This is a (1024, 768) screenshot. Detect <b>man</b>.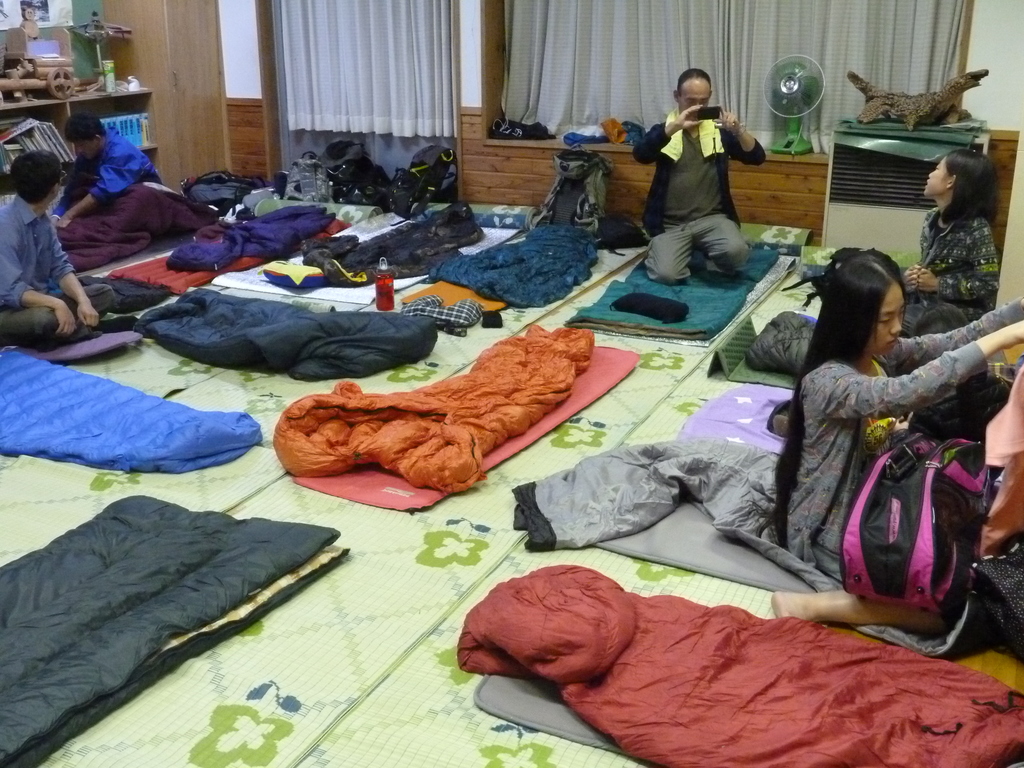
<box>0,148,116,353</box>.
